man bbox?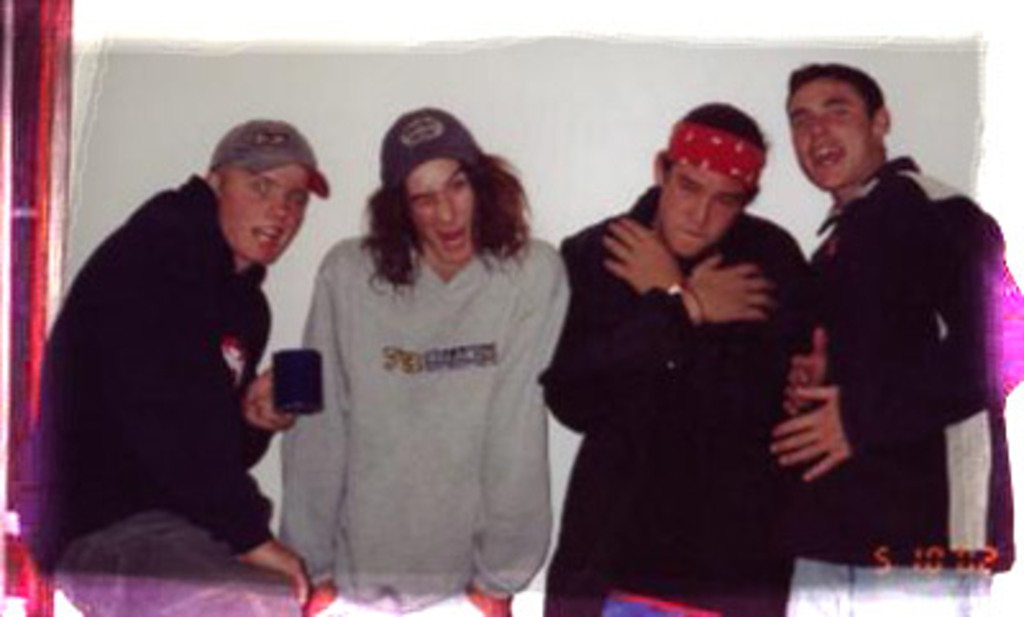
(763,59,1016,614)
